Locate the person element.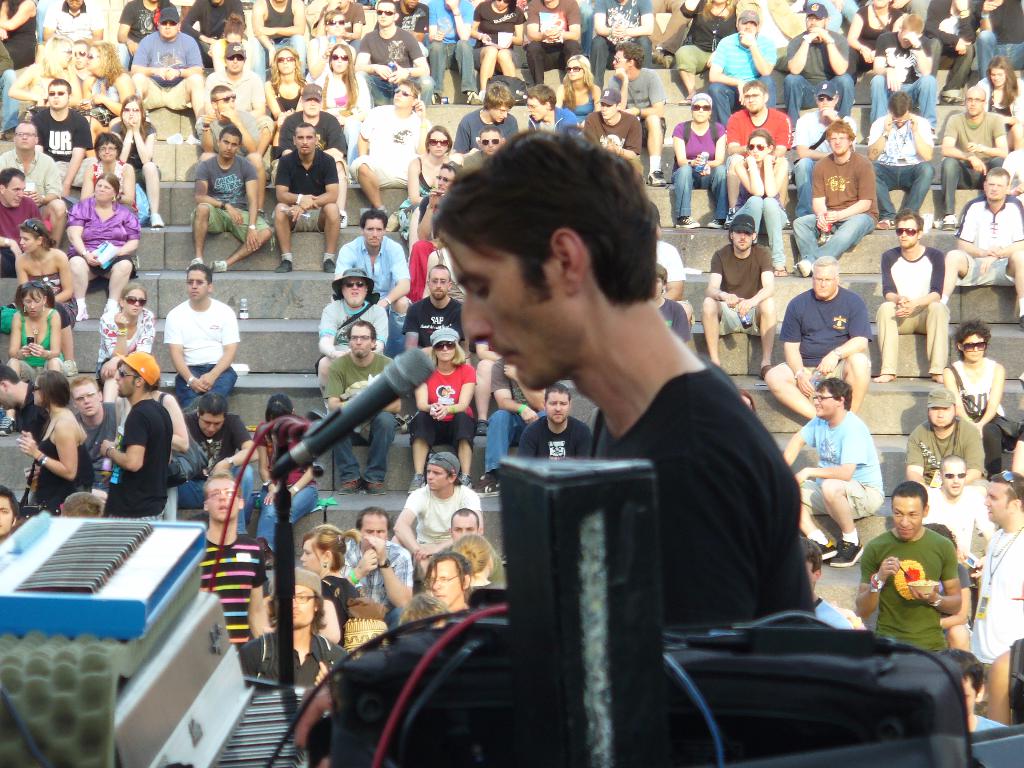
Element bbox: {"left": 361, "top": 0, "right": 412, "bottom": 111}.
